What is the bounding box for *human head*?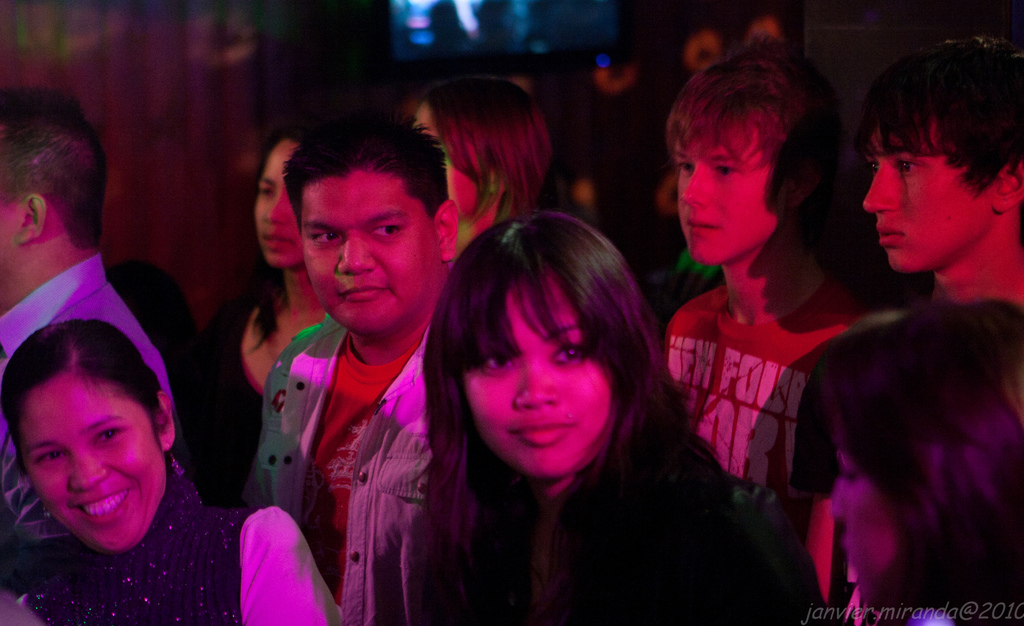
l=12, t=314, r=166, b=512.
